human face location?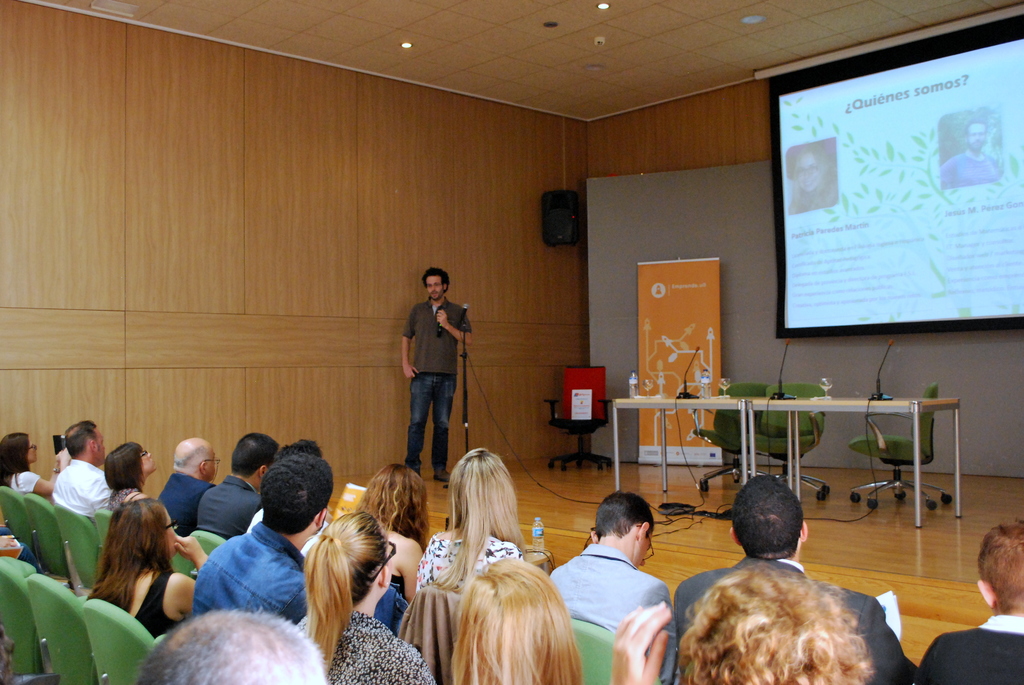
pyautogui.locateOnScreen(96, 433, 102, 464)
